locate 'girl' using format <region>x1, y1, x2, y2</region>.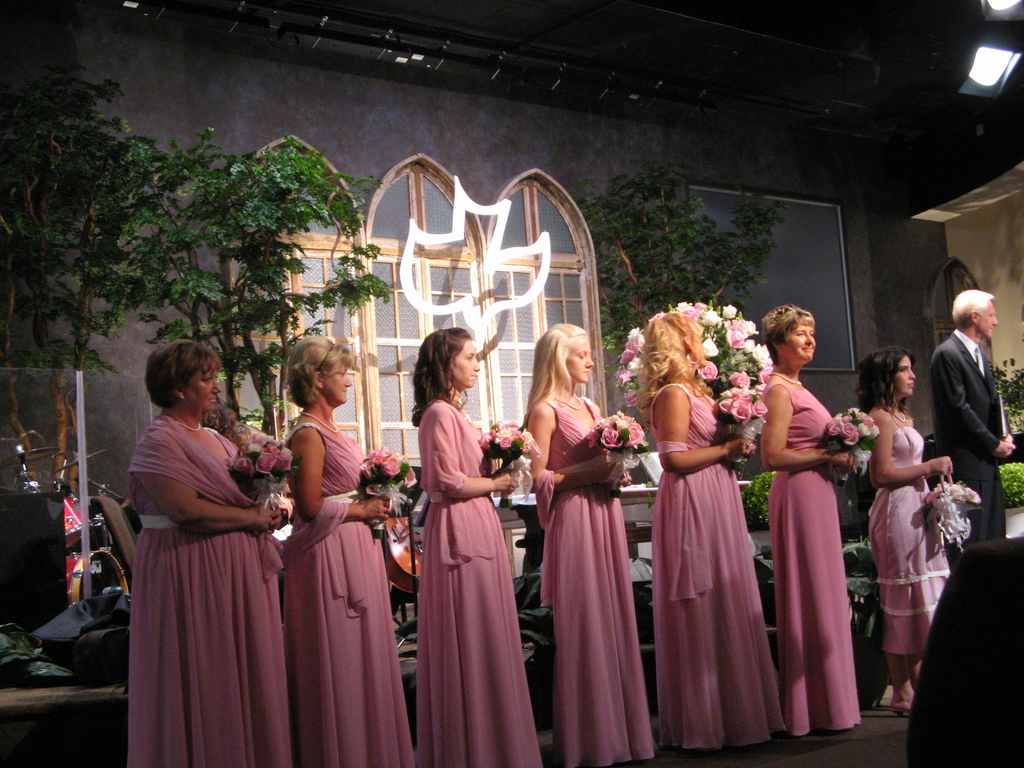
<region>524, 321, 646, 762</region>.
